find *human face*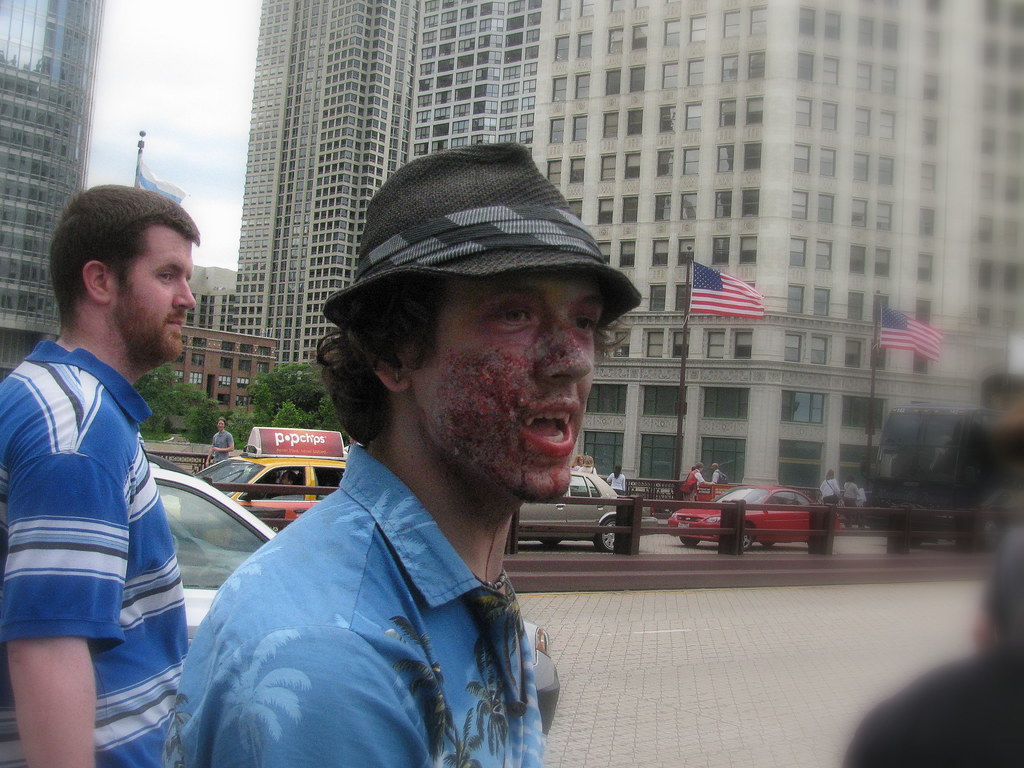
{"x1": 217, "y1": 420, "x2": 225, "y2": 431}
